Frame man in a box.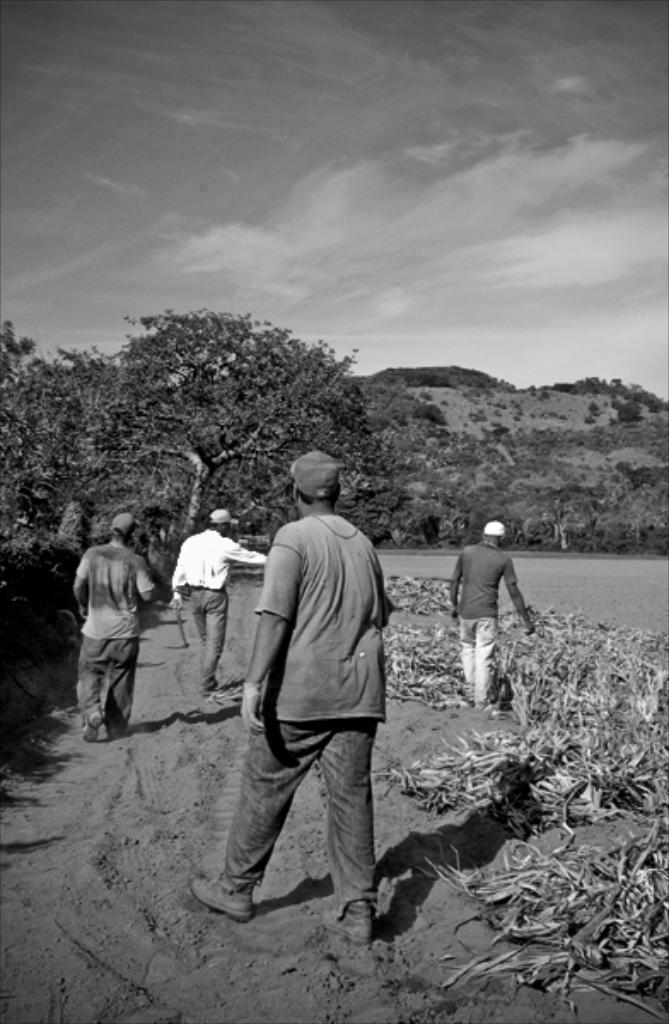
<region>174, 512, 273, 724</region>.
